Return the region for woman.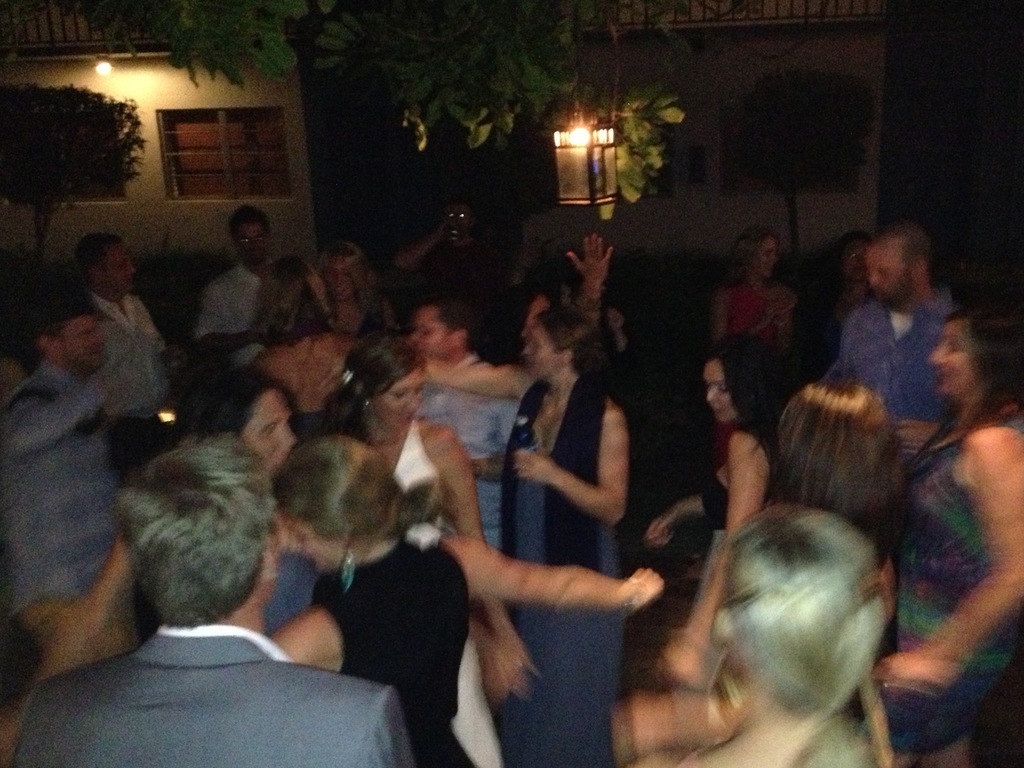
crop(868, 305, 1023, 761).
